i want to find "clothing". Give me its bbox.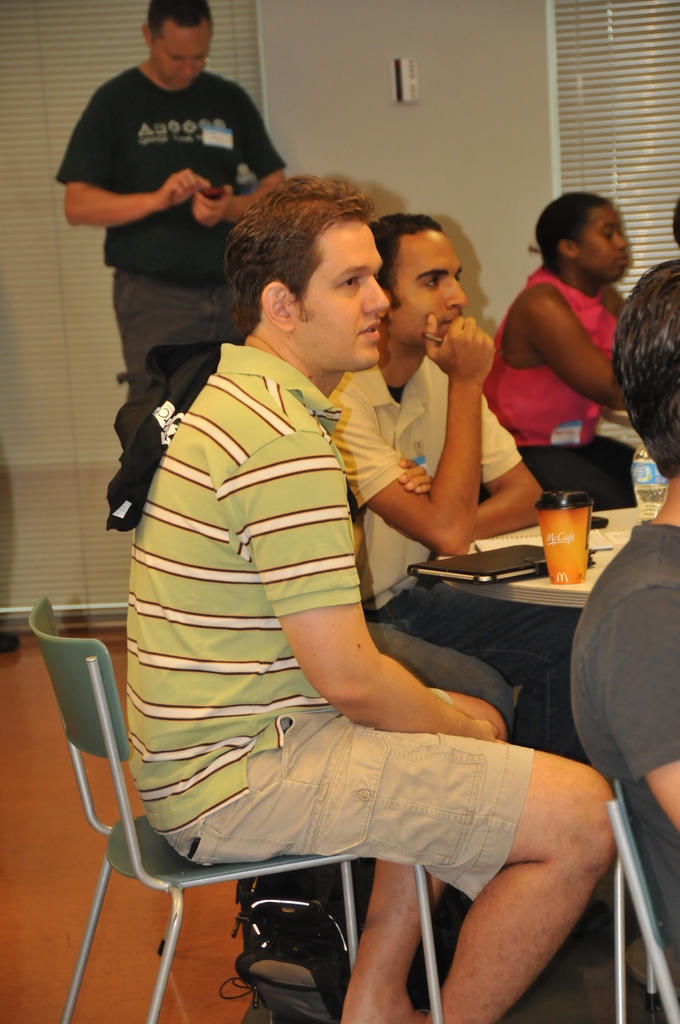
(56, 64, 291, 433).
